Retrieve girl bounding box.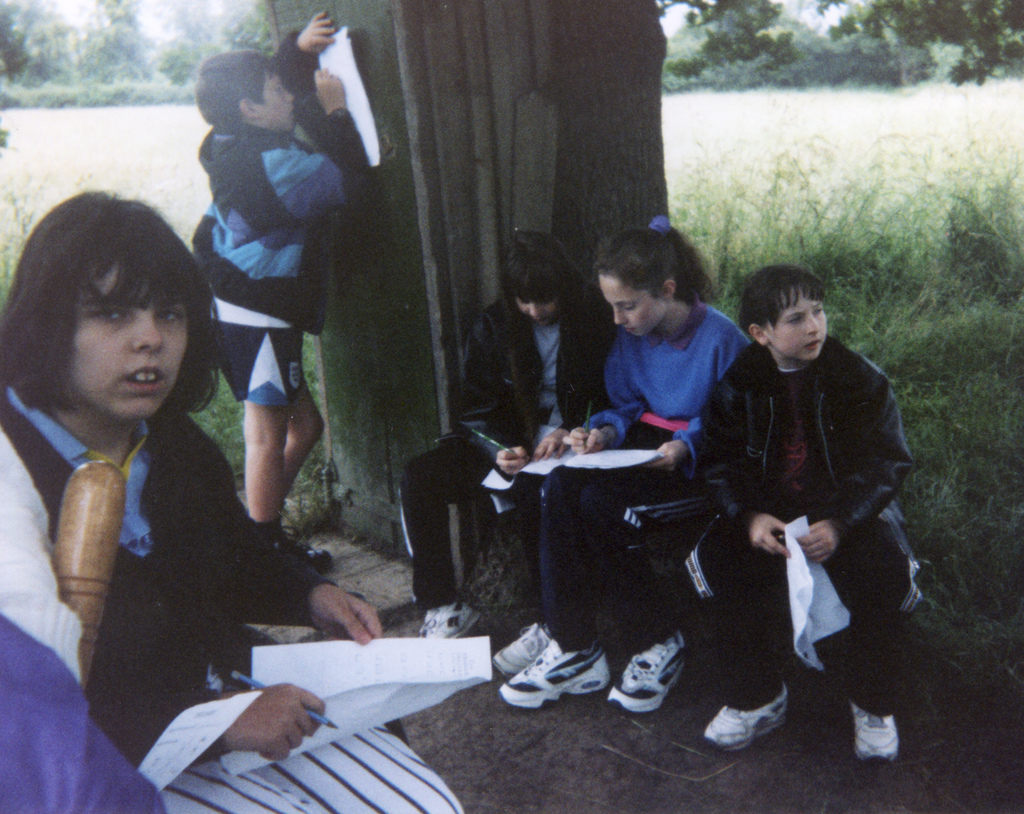
Bounding box: 8:186:477:813.
